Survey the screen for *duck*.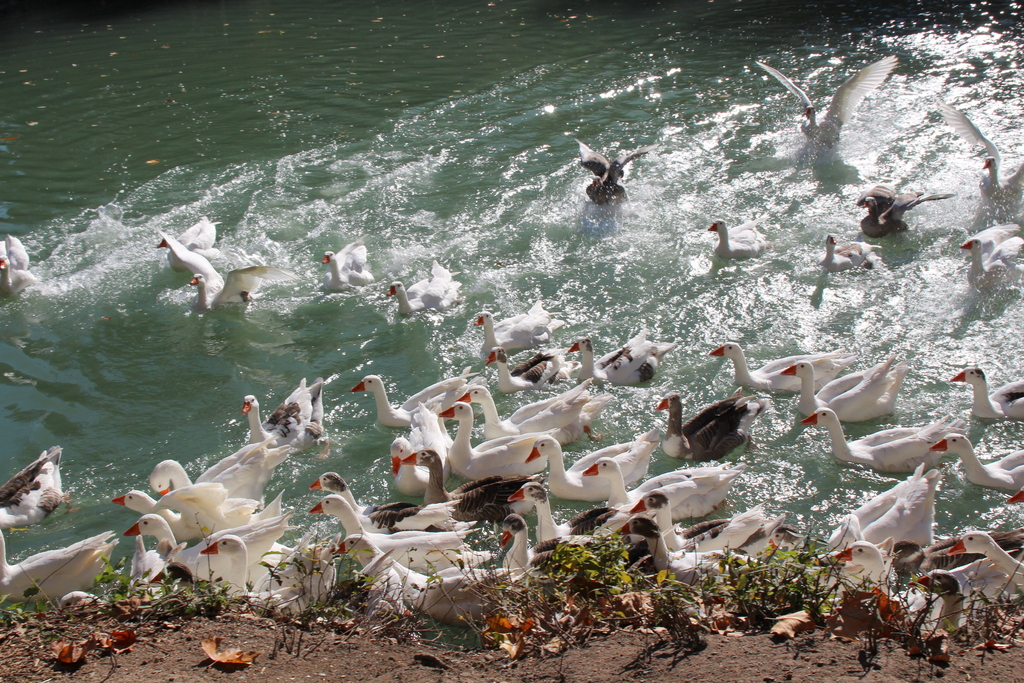
Survey found: x1=522, y1=431, x2=659, y2=505.
